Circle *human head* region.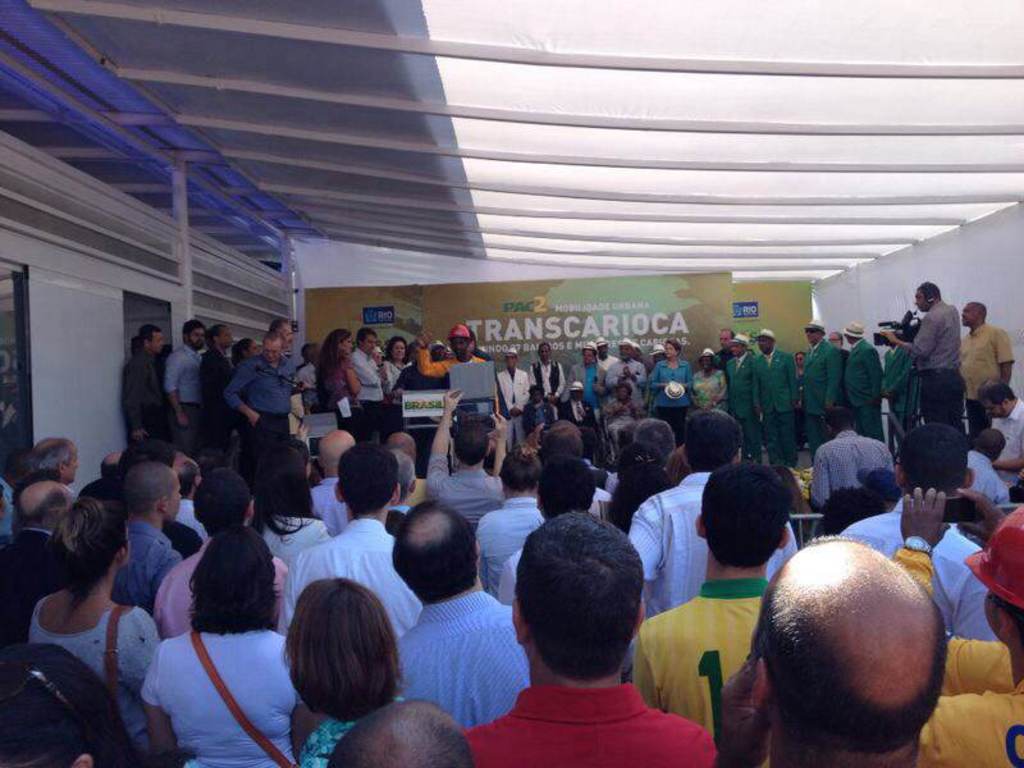
Region: 18,435,78,483.
